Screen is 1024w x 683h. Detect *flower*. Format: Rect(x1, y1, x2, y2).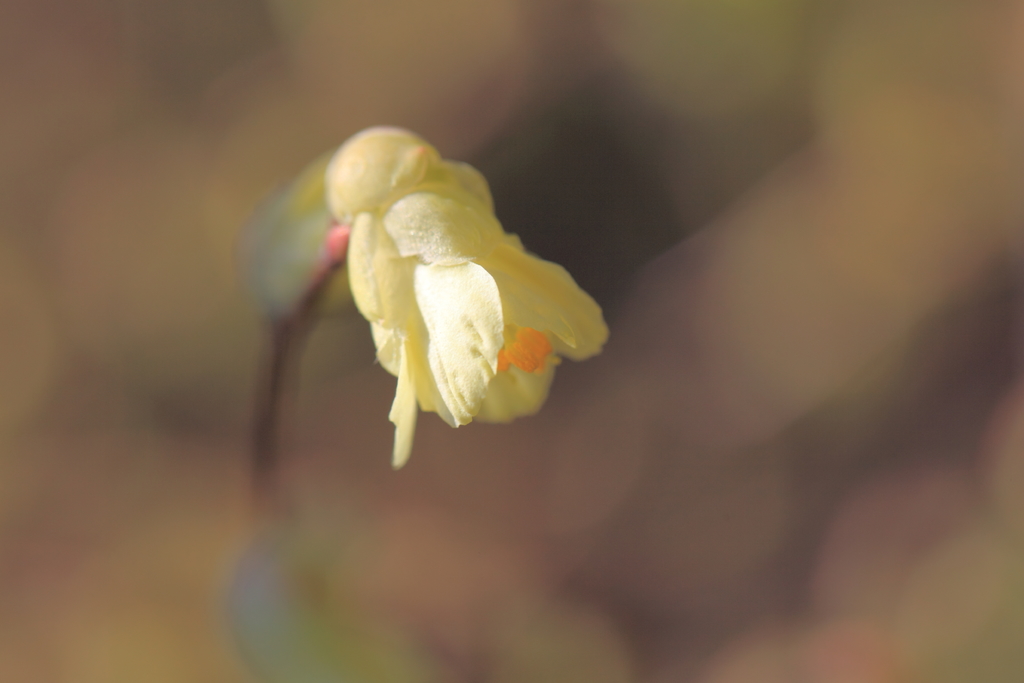
Rect(237, 154, 355, 318).
